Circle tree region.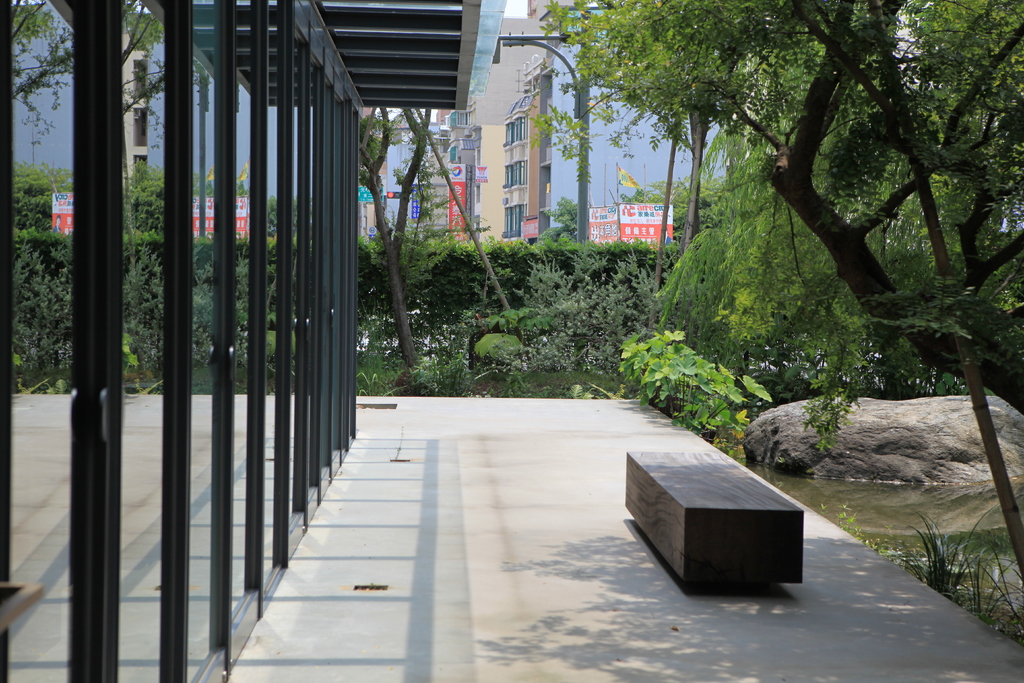
Region: bbox=(550, 0, 837, 356).
